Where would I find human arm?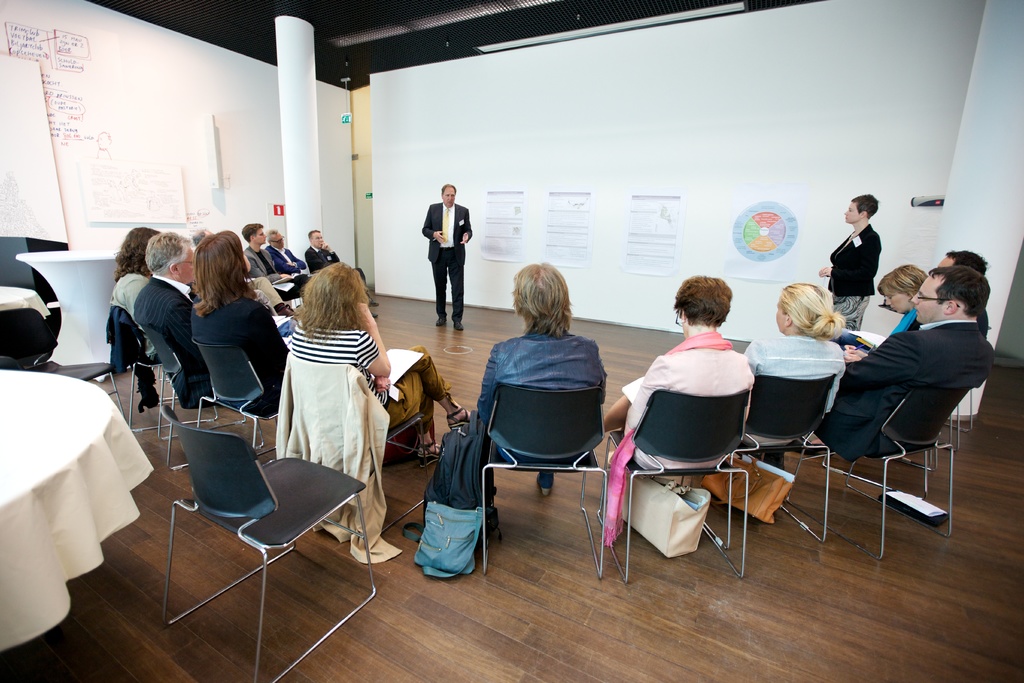
At 360 297 394 379.
